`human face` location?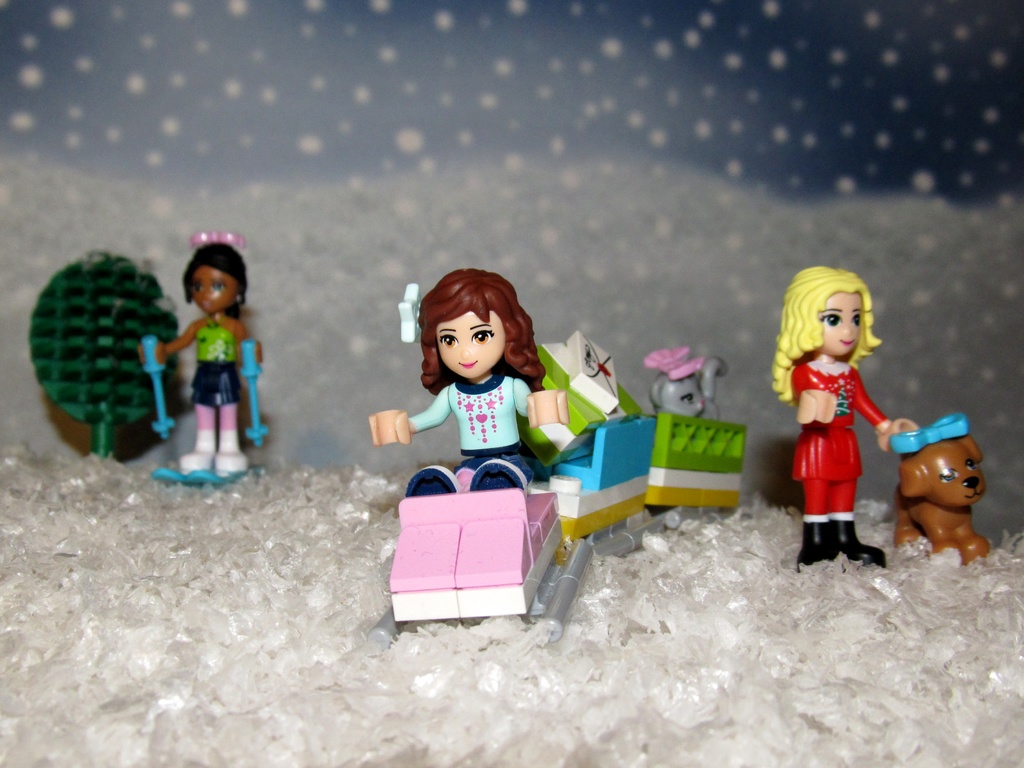
{"x1": 437, "y1": 307, "x2": 505, "y2": 376}
